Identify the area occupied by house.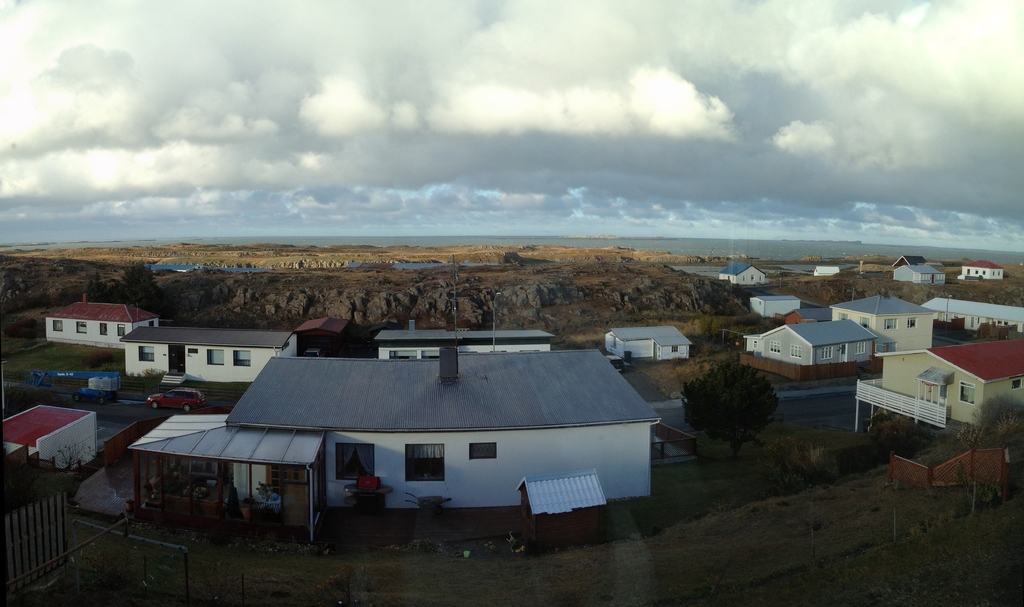
Area: rect(0, 393, 98, 472).
